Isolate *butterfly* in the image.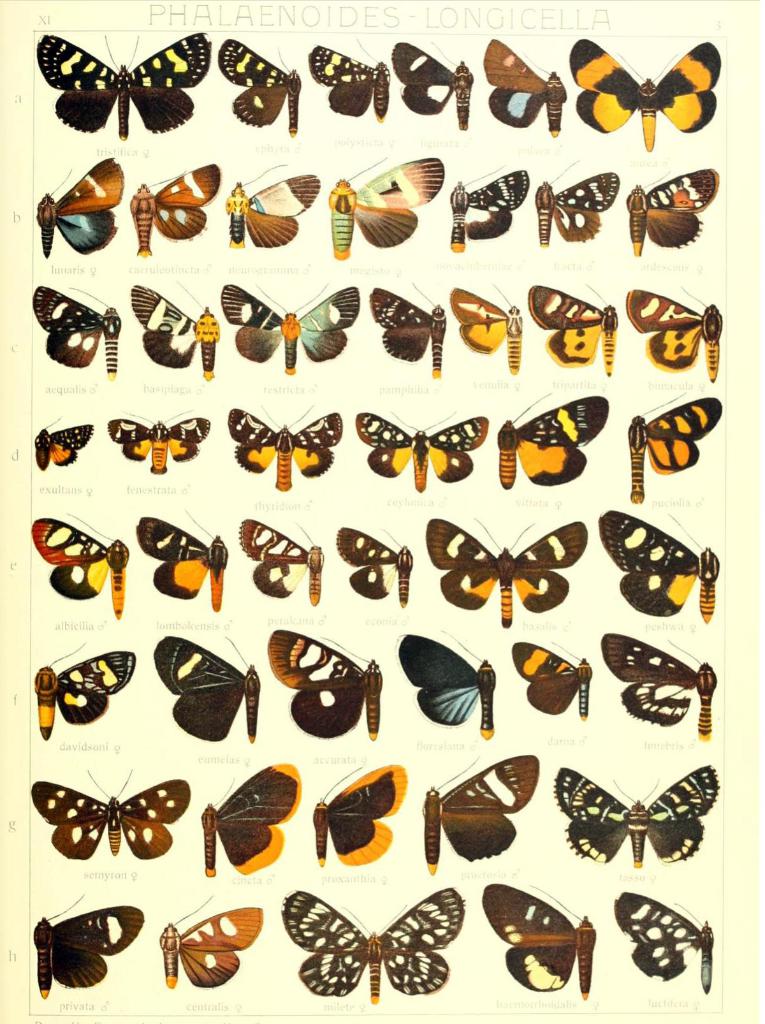
Isolated region: region(556, 765, 720, 870).
